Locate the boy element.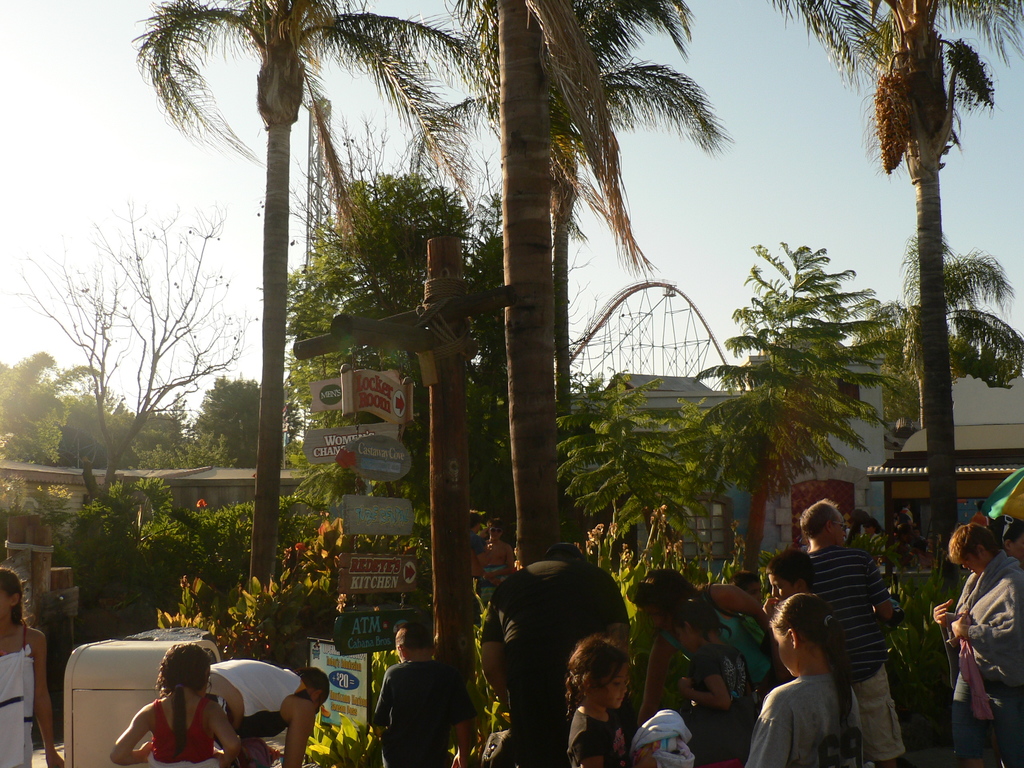
Element bbox: region(931, 524, 1023, 767).
